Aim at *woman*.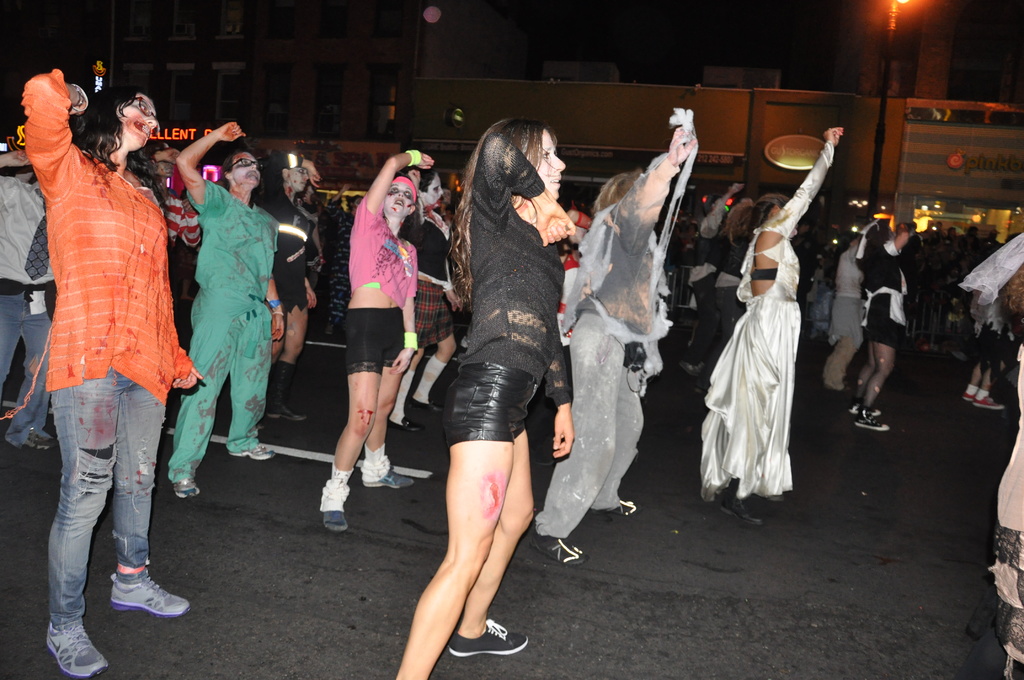
Aimed at 413,107,591,620.
